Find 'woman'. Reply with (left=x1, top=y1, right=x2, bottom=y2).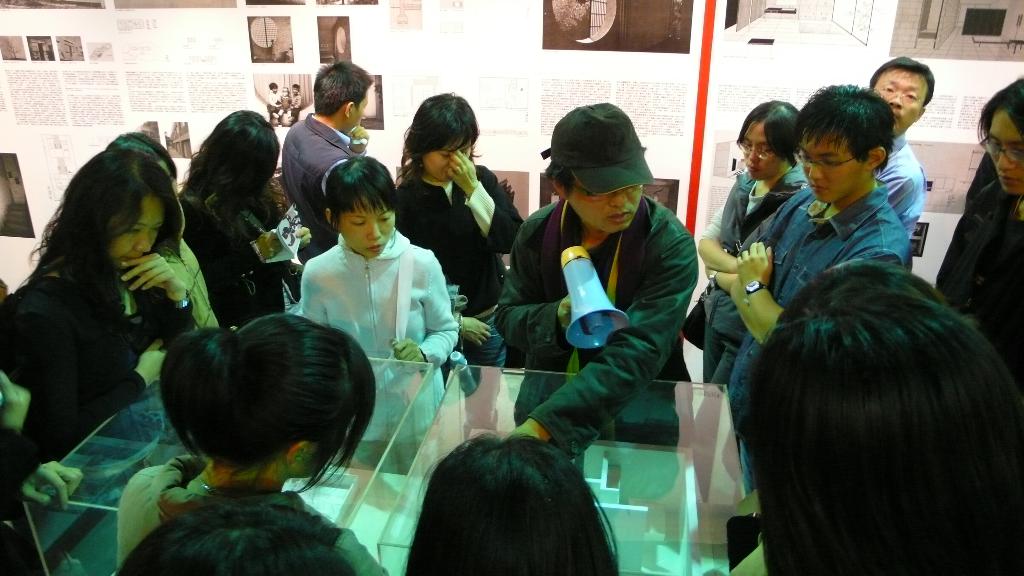
(left=698, top=104, right=815, bottom=390).
